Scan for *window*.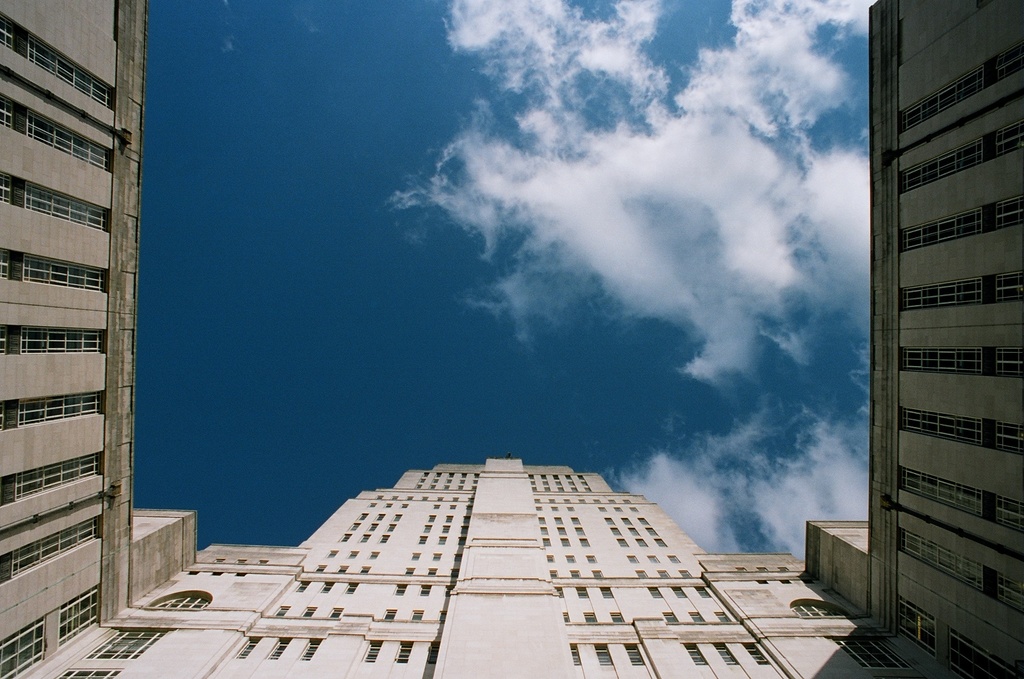
Scan result: rect(634, 538, 650, 548).
